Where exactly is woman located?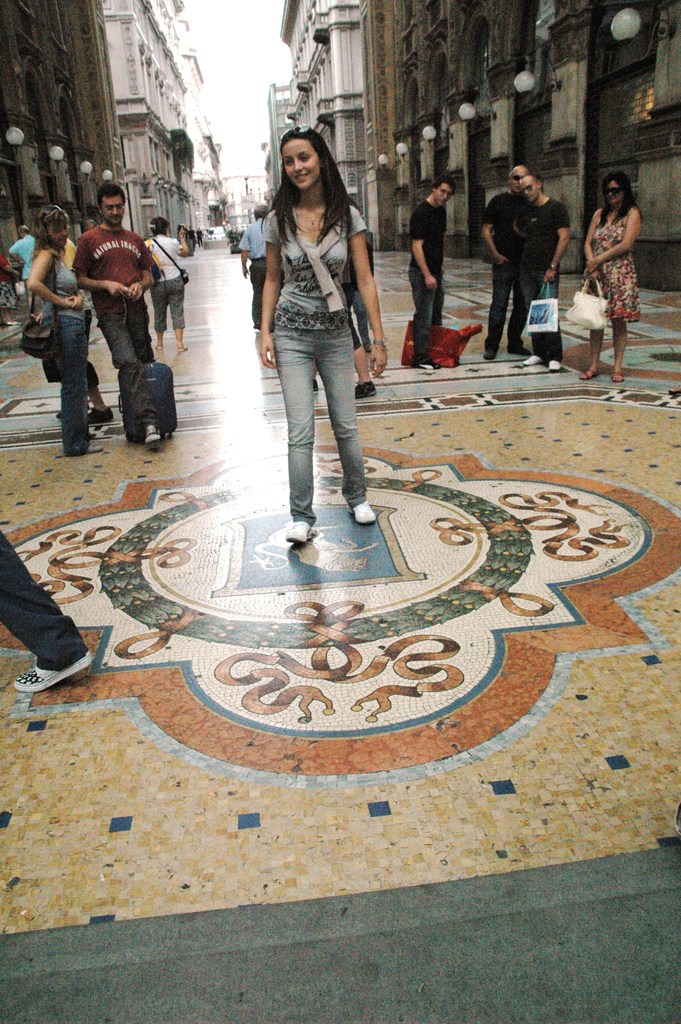
Its bounding box is box(23, 212, 107, 457).
